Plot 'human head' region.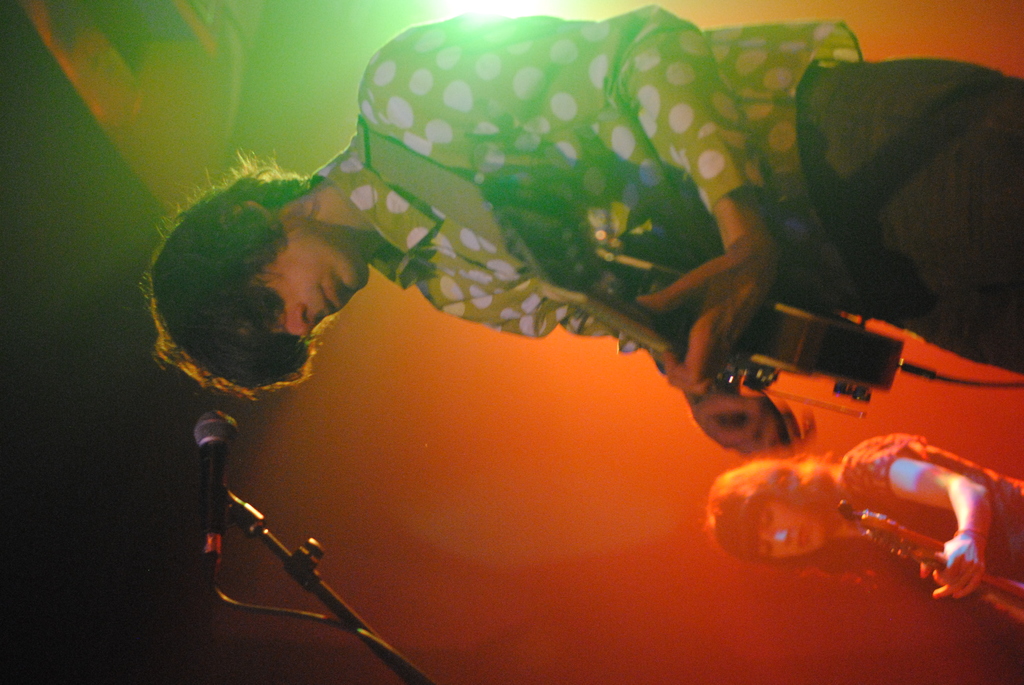
Plotted at l=131, t=164, r=393, b=418.
